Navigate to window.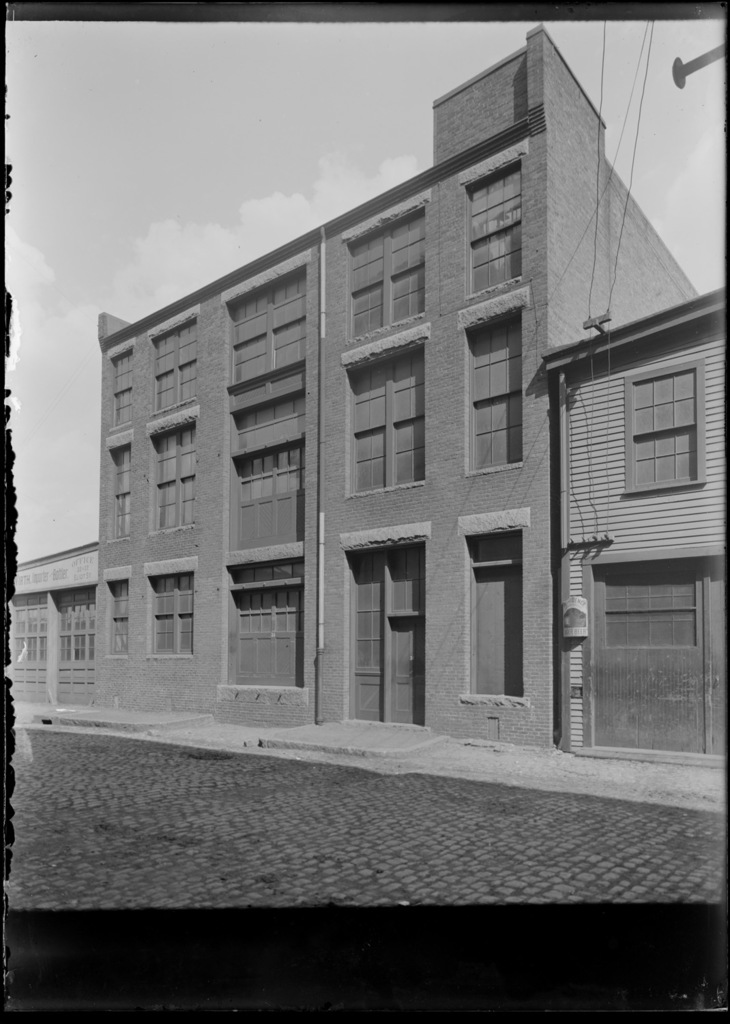
Navigation target: region(458, 312, 525, 477).
